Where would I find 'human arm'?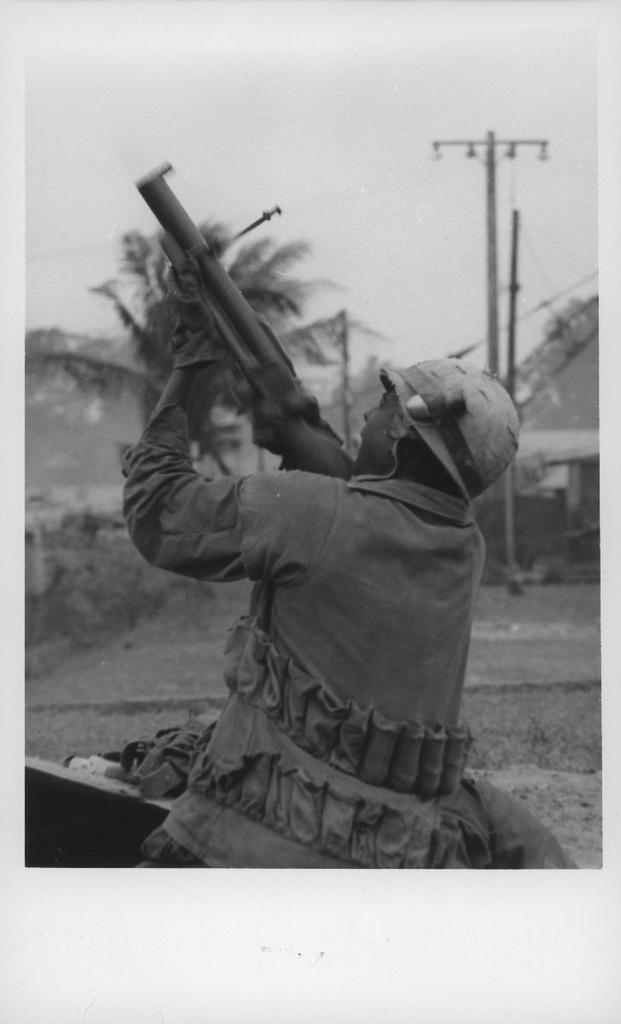
At BBox(165, 281, 349, 477).
